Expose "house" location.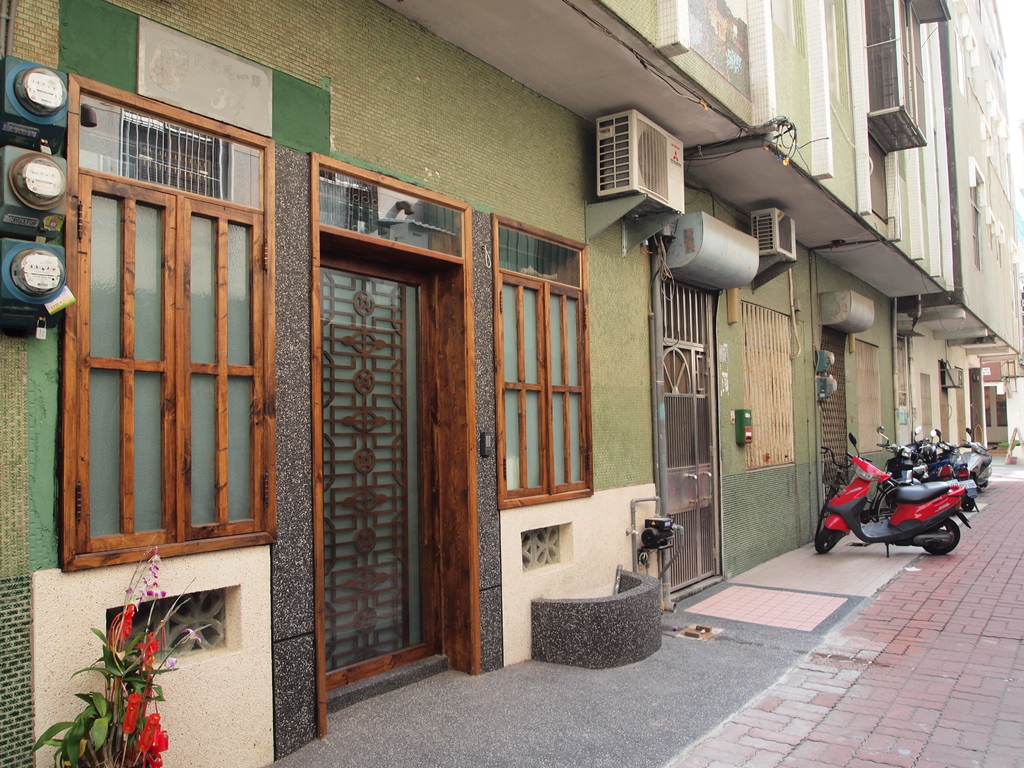
Exposed at 896/0/1023/450.
